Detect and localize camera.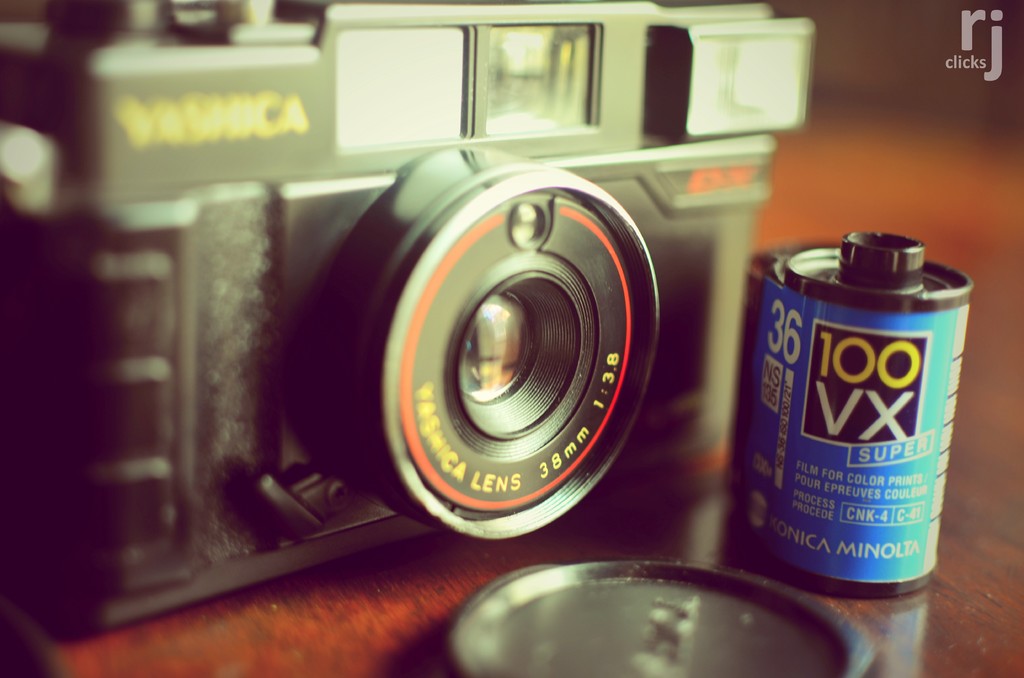
Localized at {"left": 4, "top": 0, "right": 810, "bottom": 636}.
